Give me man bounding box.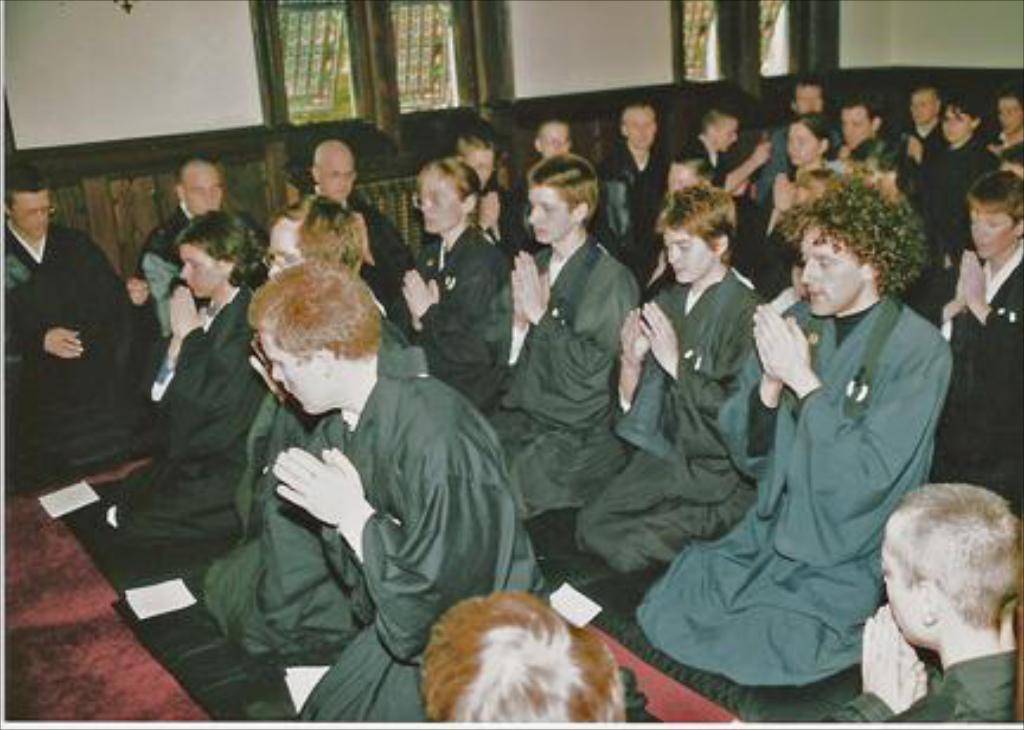
[x1=827, y1=100, x2=891, y2=161].
